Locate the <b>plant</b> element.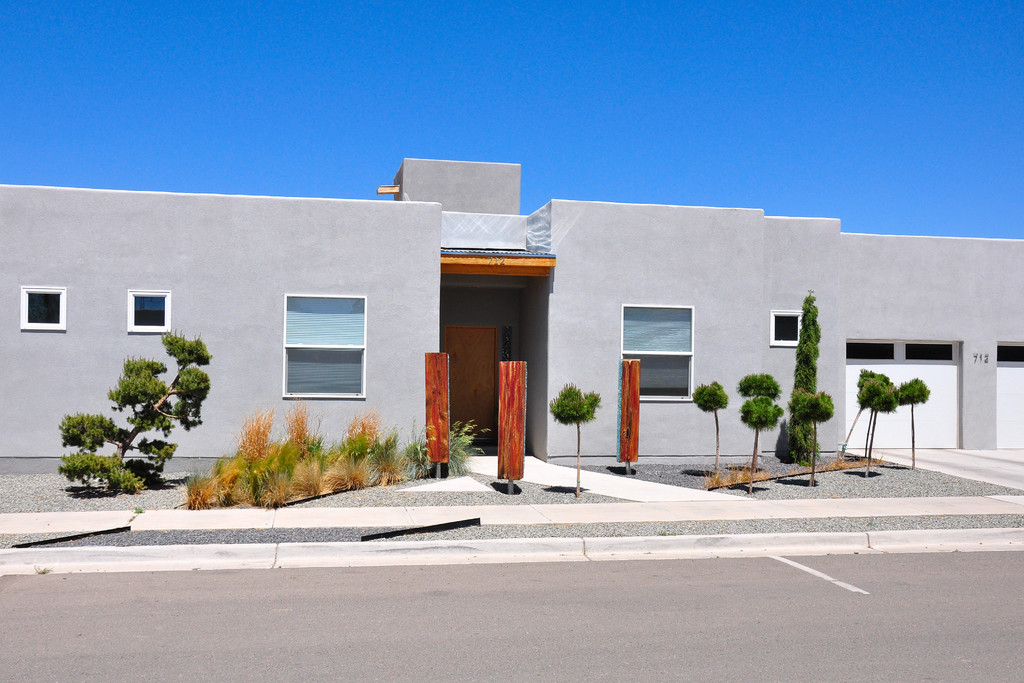
Element bbox: (836, 361, 891, 451).
